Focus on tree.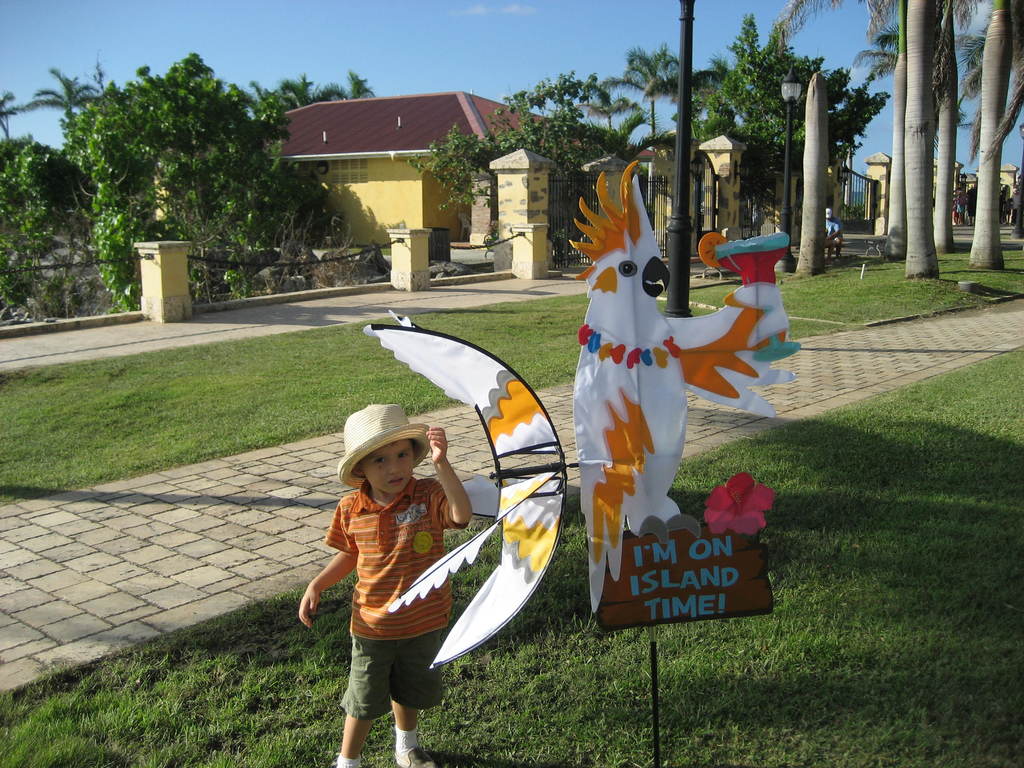
Focused at <bbox>266, 63, 378, 252</bbox>.
